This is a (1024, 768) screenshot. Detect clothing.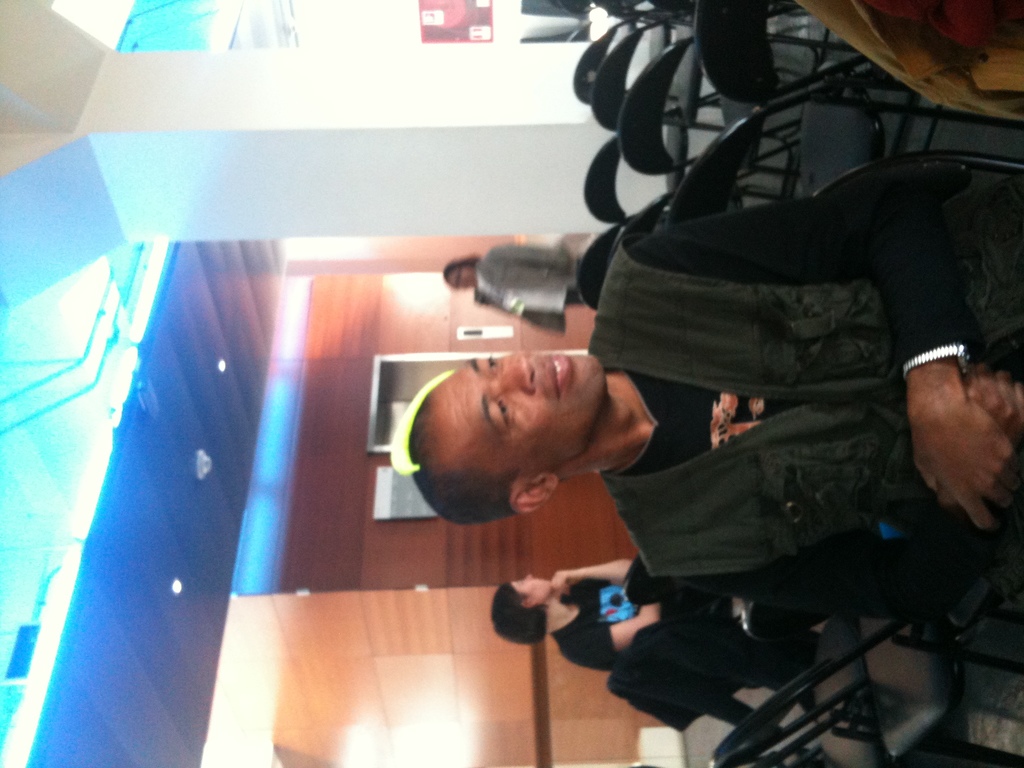
rect(460, 234, 591, 336).
